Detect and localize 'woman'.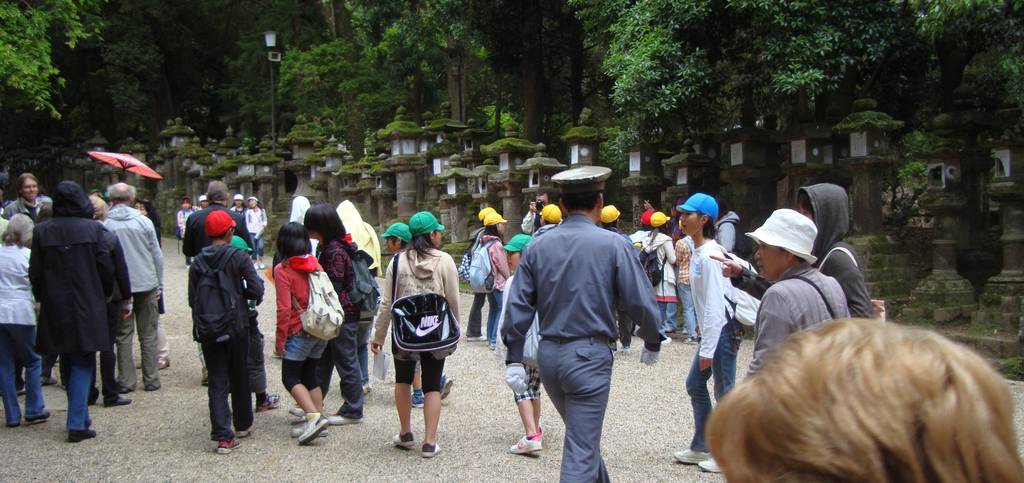
Localized at box(671, 189, 736, 471).
